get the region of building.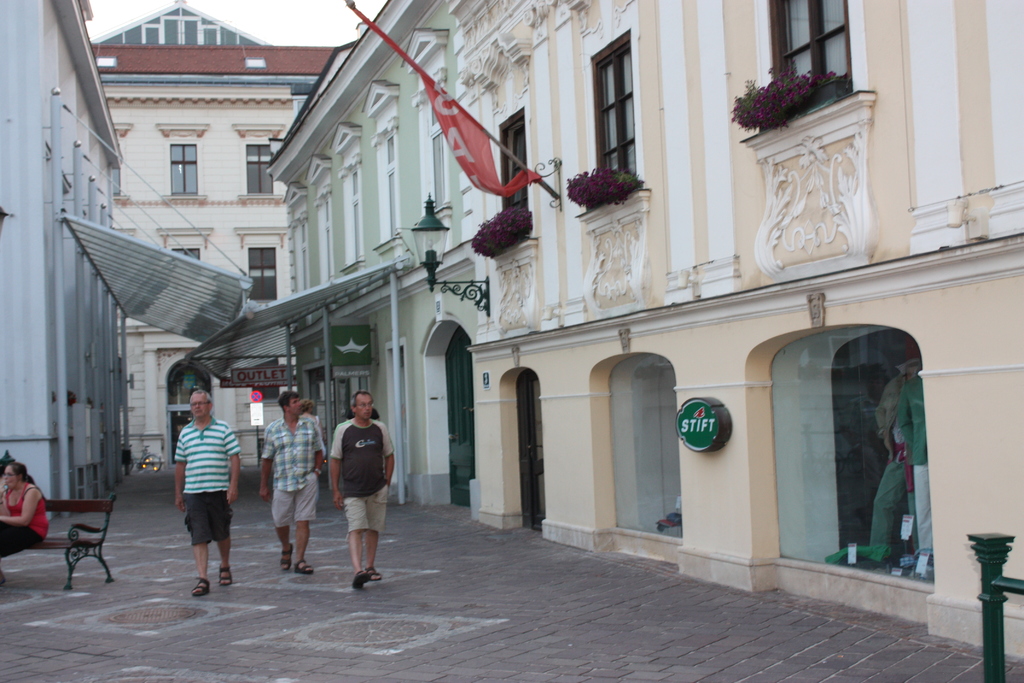
bbox(182, 0, 1023, 657).
